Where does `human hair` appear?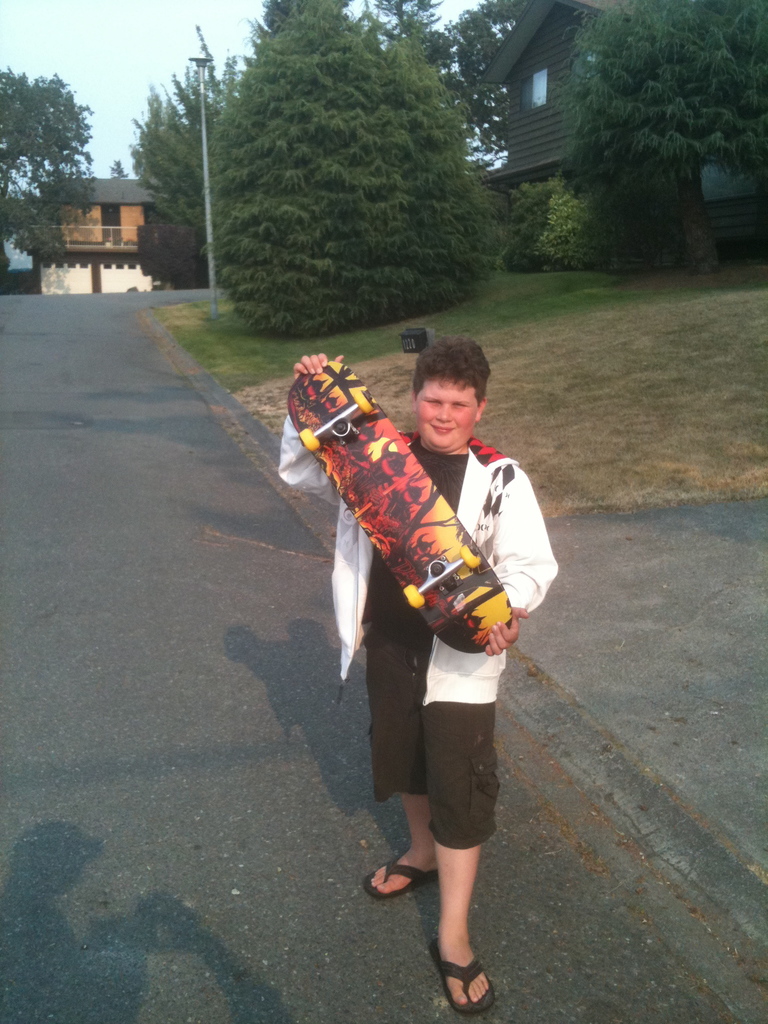
Appears at [x1=413, y1=332, x2=498, y2=420].
